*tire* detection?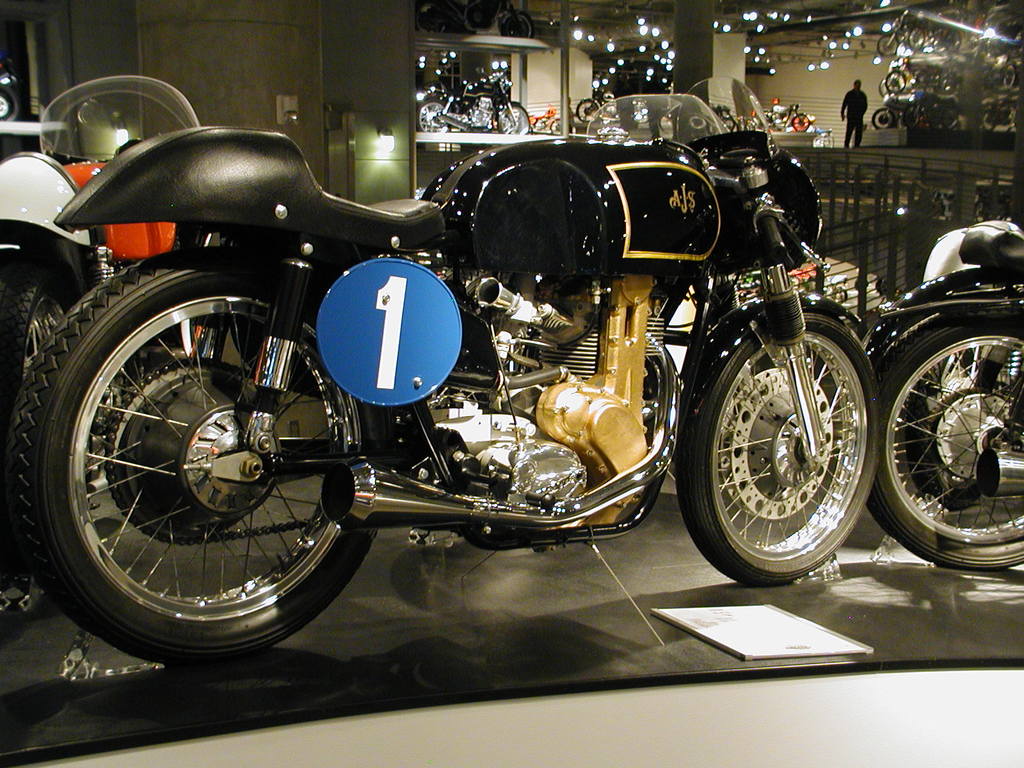
bbox(40, 227, 366, 660)
